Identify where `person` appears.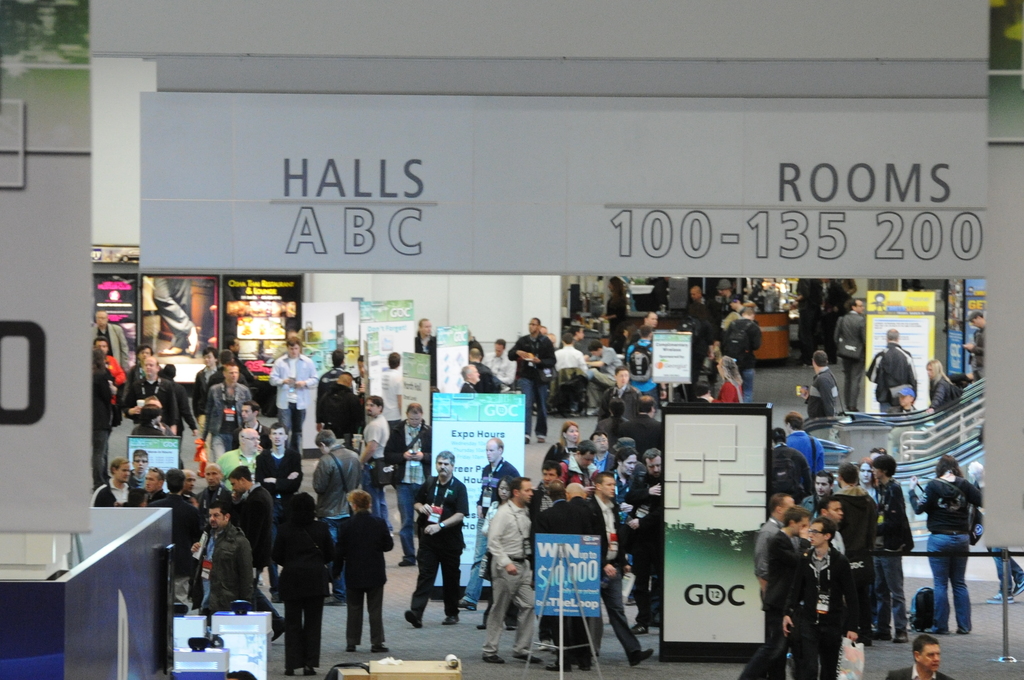
Appears at (left=195, top=345, right=223, bottom=431).
